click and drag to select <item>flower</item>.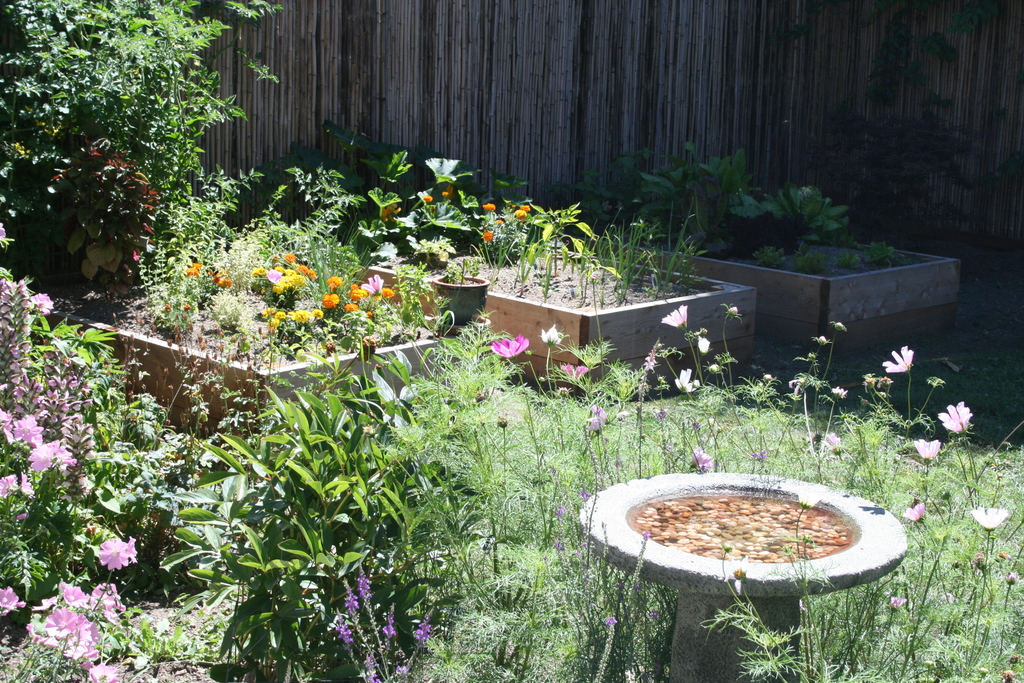
Selection: detection(675, 368, 700, 394).
